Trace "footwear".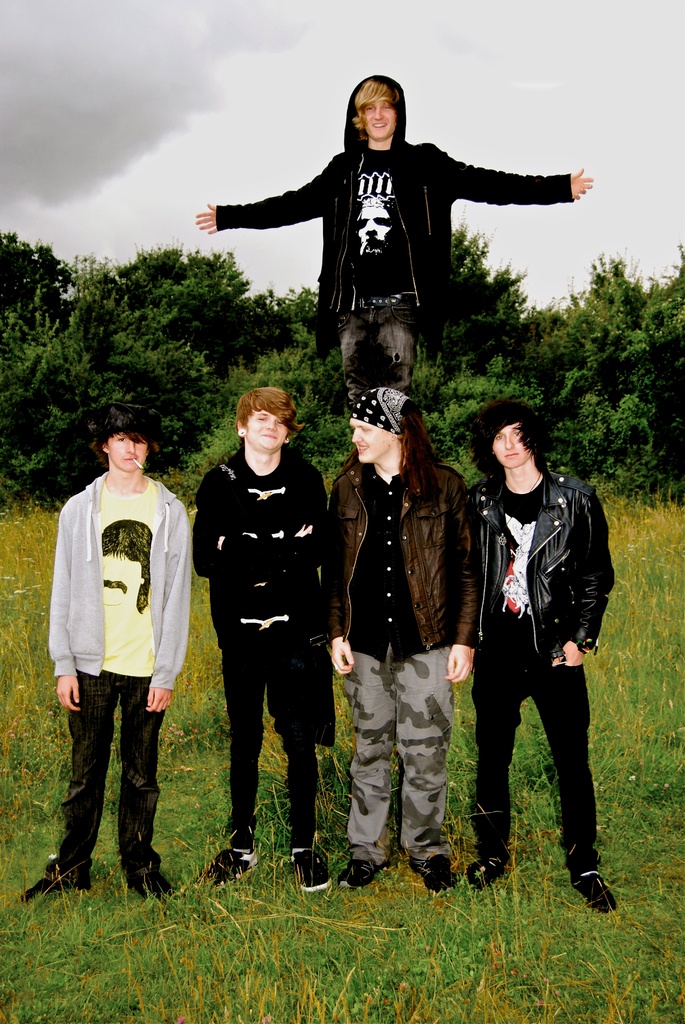
Traced to [343,860,391,889].
